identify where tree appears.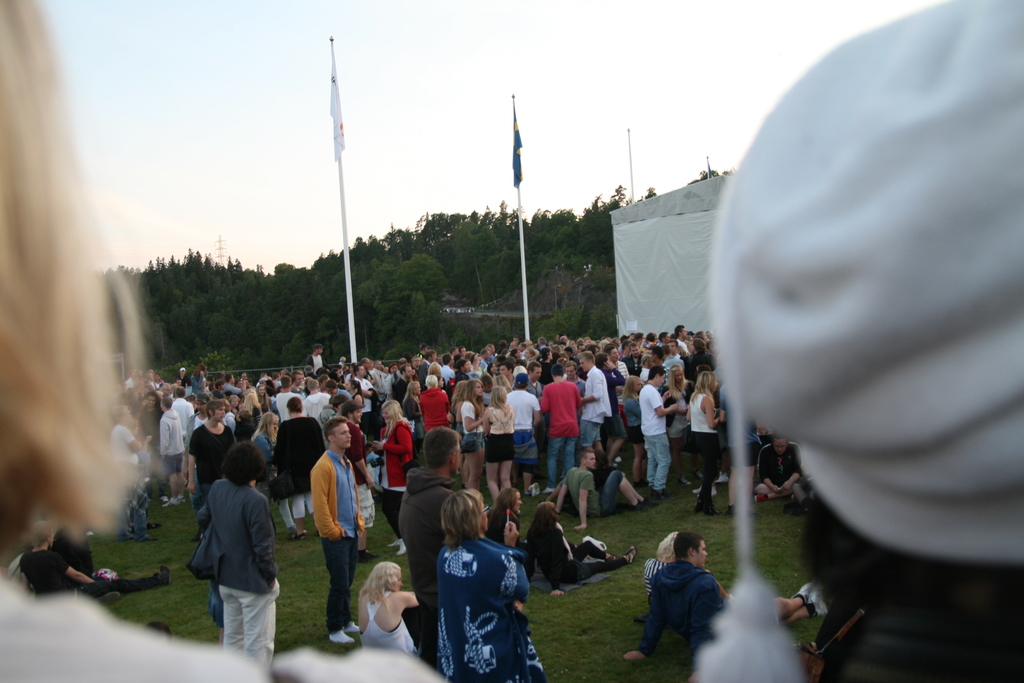
Appears at (374, 256, 444, 314).
